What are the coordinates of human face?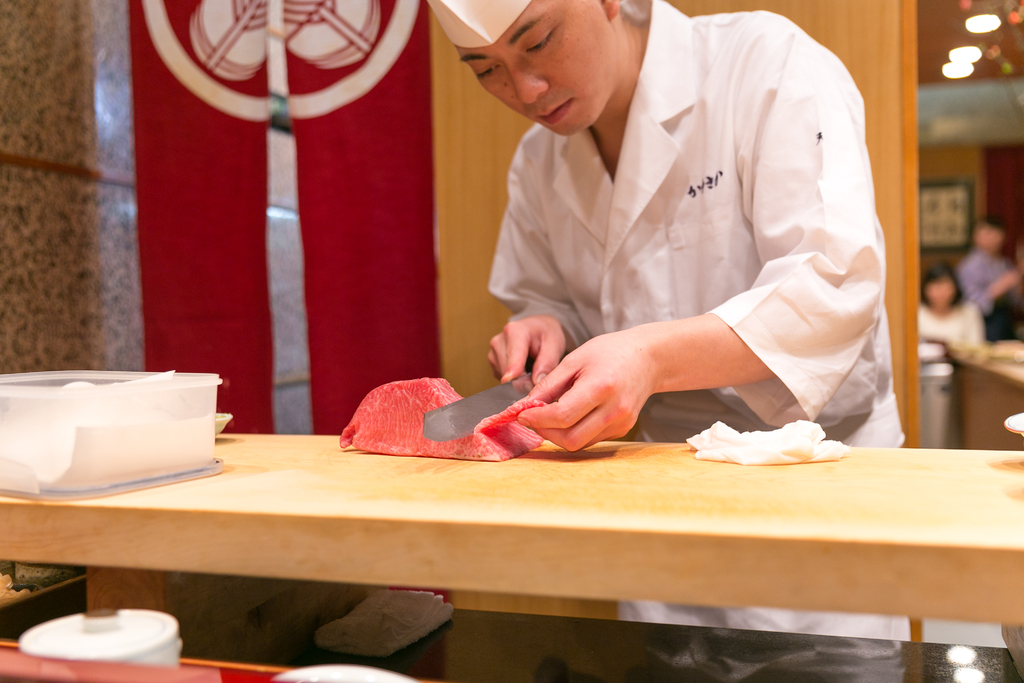
x1=456, y1=0, x2=619, y2=135.
